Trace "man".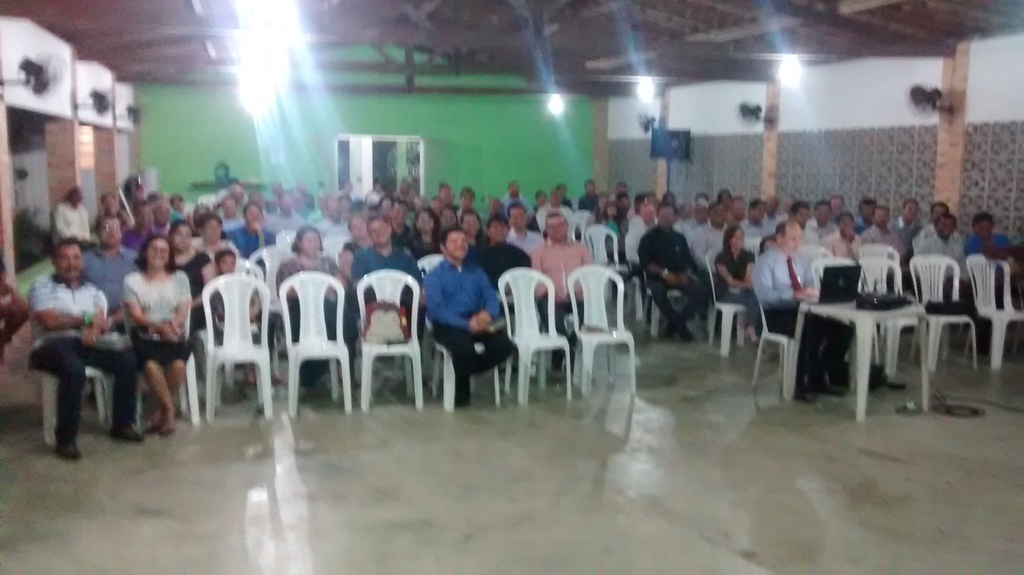
Traced to box=[31, 237, 151, 463].
